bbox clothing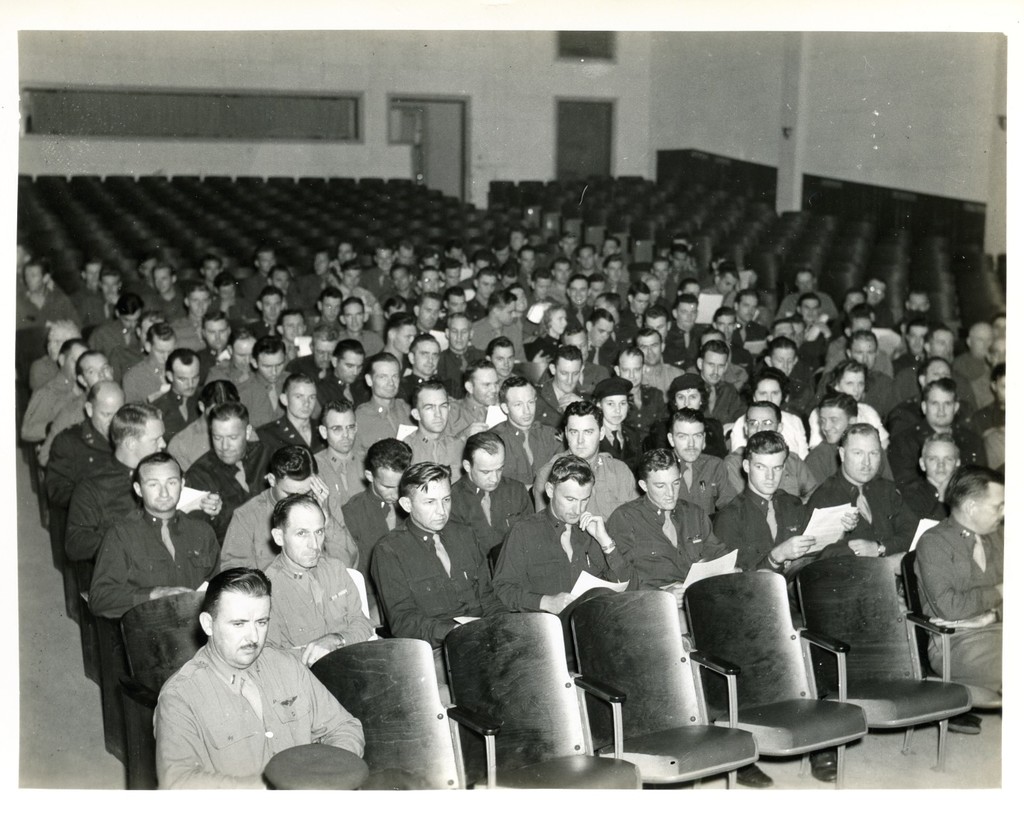
detection(254, 410, 324, 448)
